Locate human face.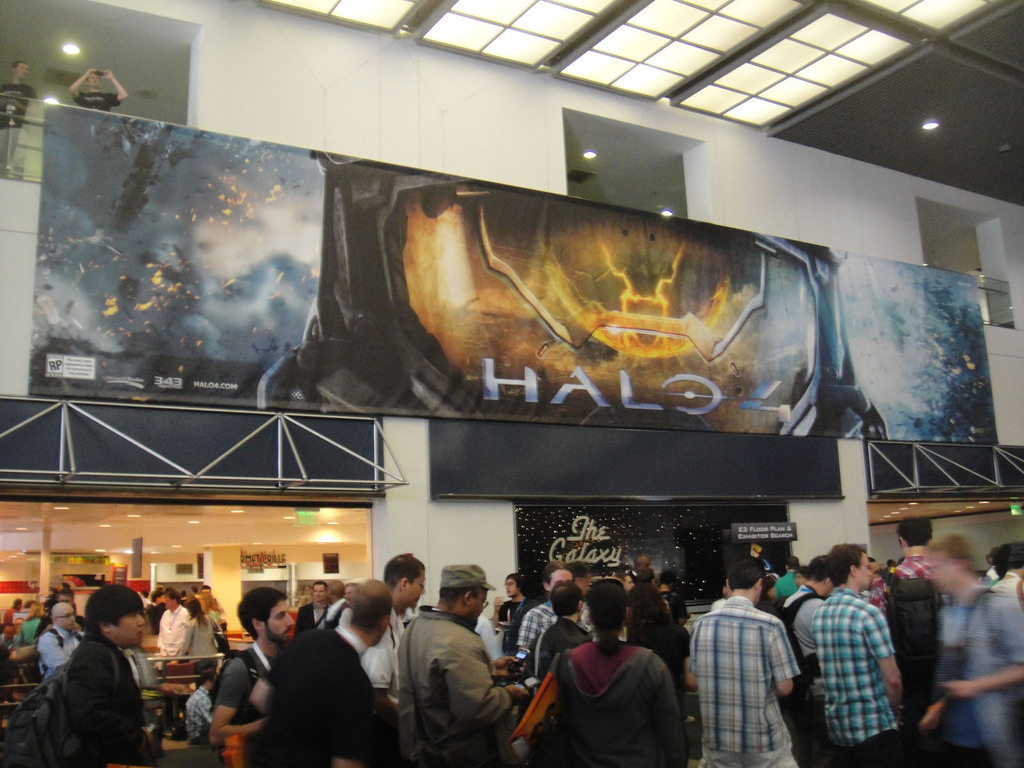
Bounding box: (511, 571, 518, 595).
